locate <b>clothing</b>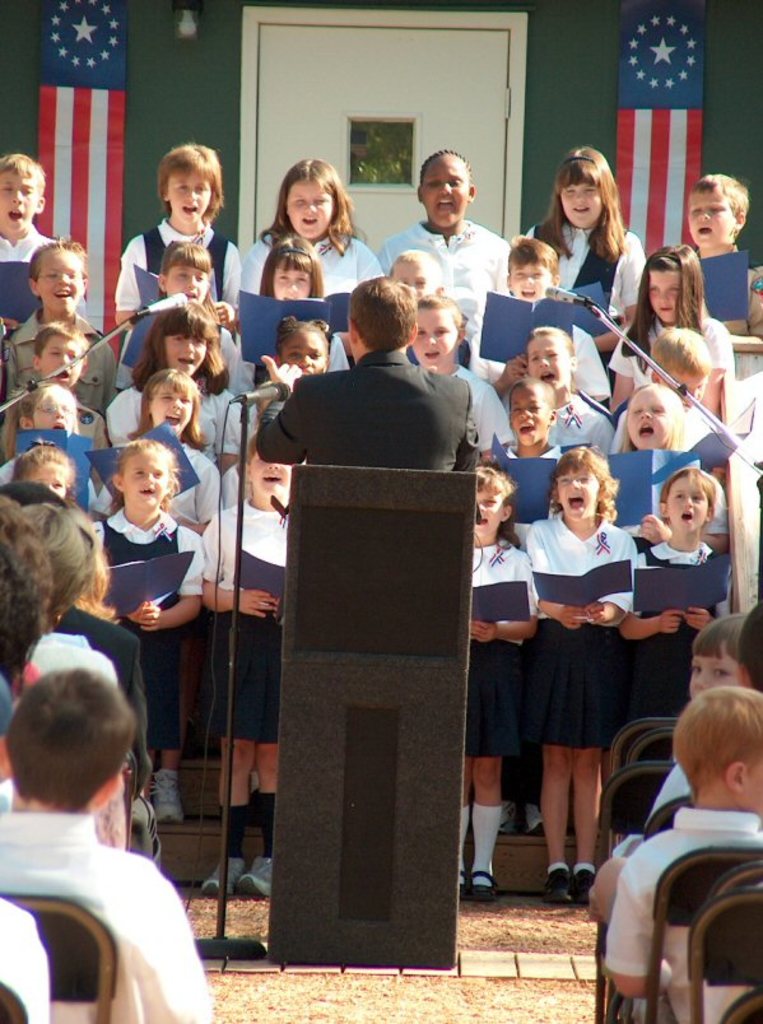
{"left": 0, "top": 401, "right": 121, "bottom": 466}
